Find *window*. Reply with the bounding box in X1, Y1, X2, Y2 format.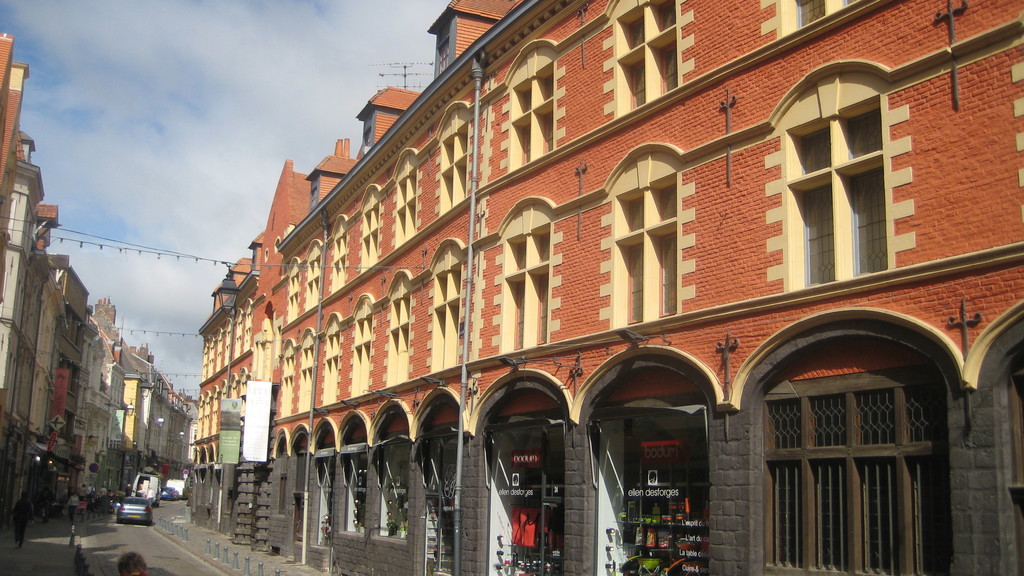
353, 190, 392, 273.
